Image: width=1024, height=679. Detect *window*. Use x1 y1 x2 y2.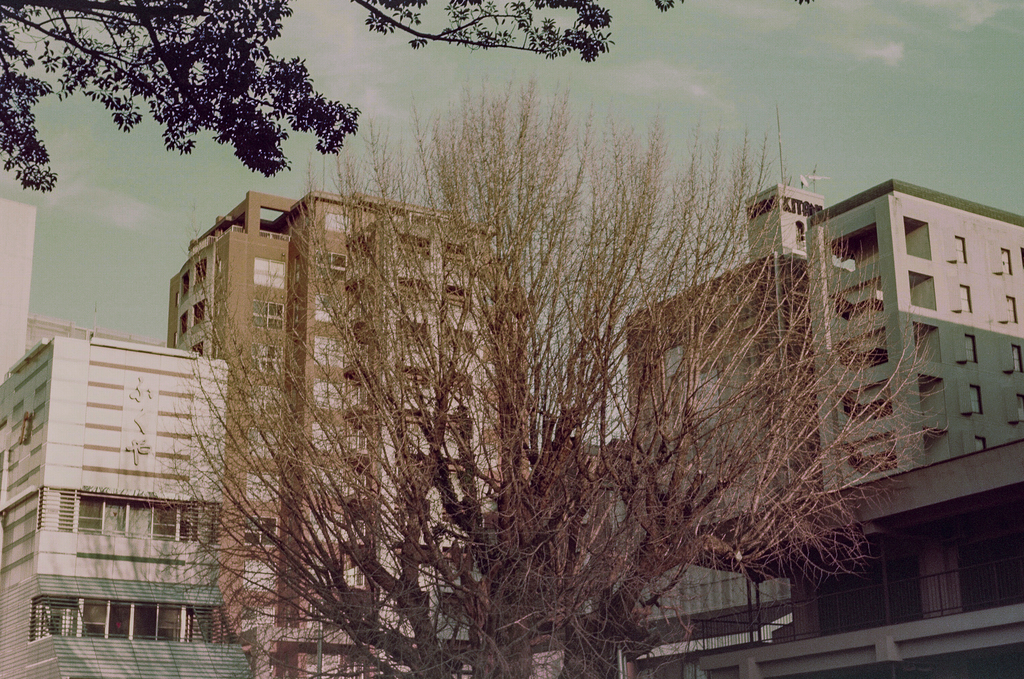
966 334 978 363.
